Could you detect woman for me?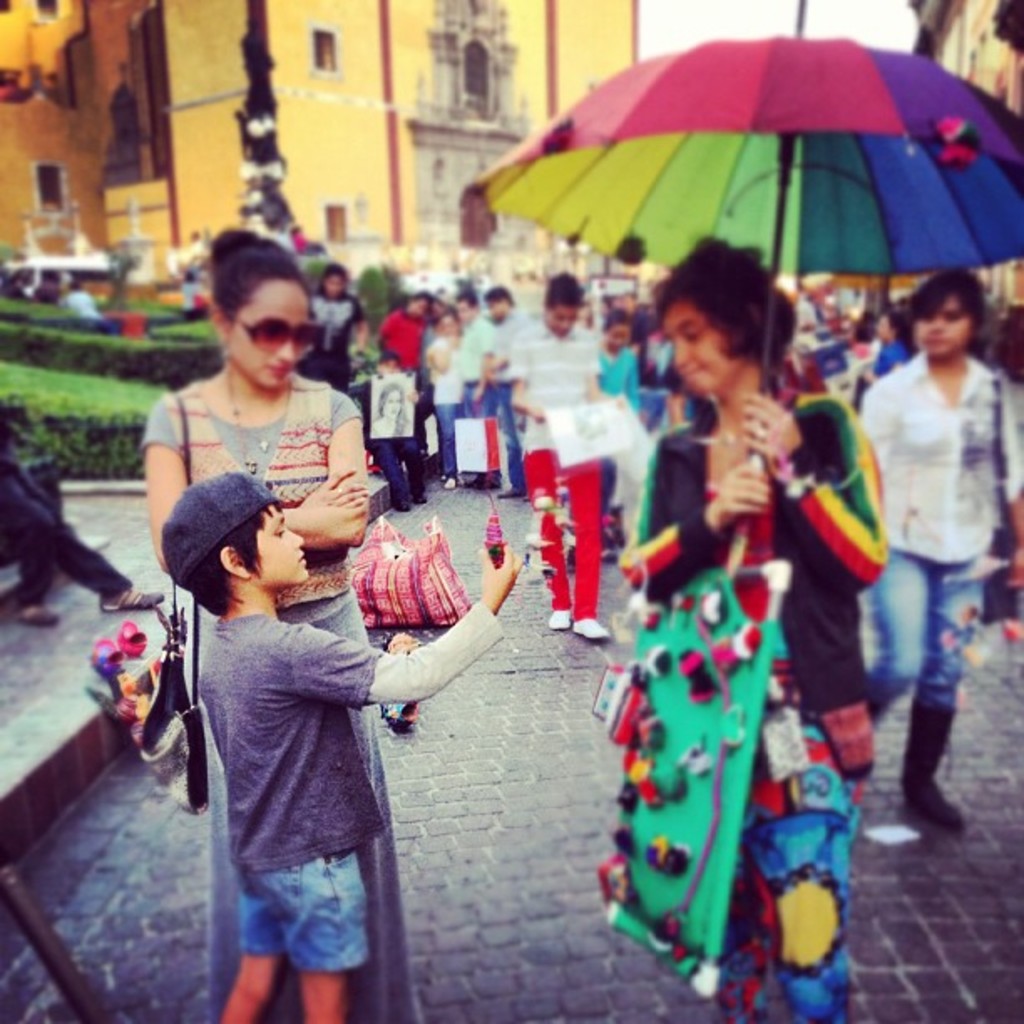
Detection result: detection(622, 231, 887, 1022).
